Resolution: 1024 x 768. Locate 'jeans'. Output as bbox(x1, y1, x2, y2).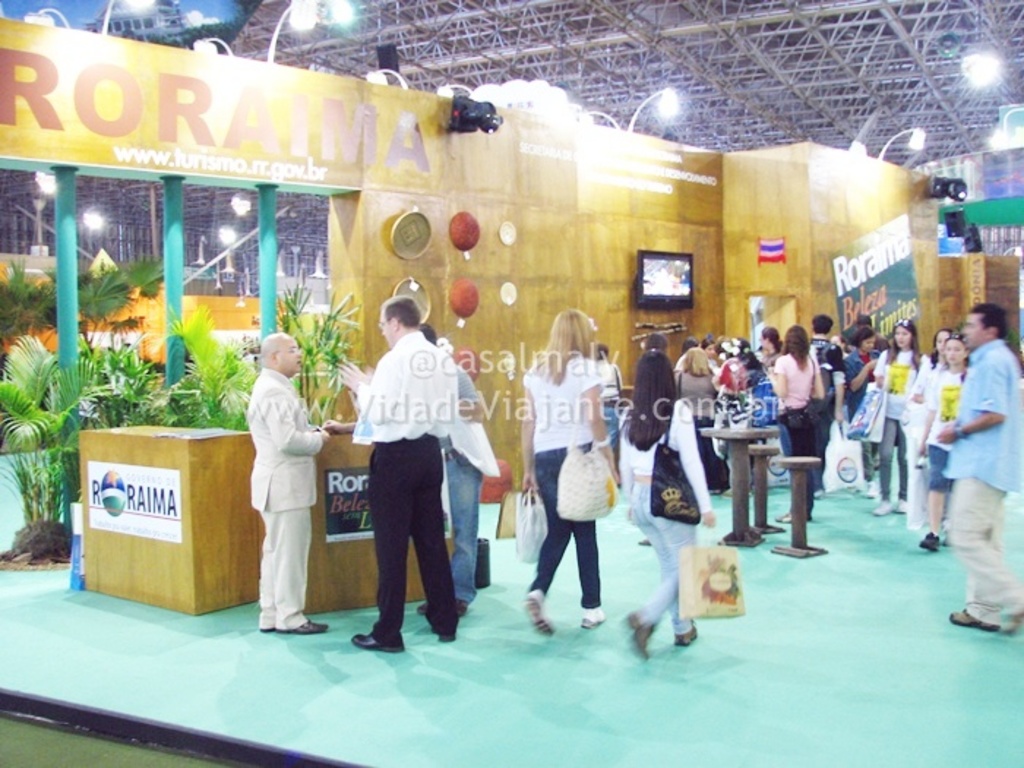
bbox(532, 443, 601, 613).
